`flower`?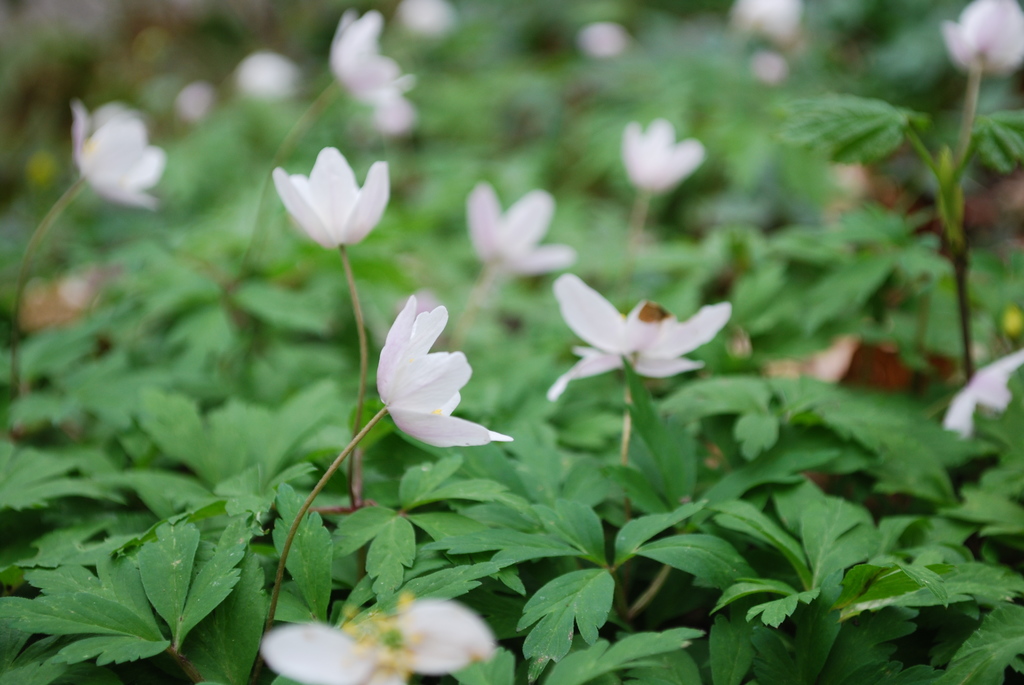
rect(461, 178, 581, 275)
